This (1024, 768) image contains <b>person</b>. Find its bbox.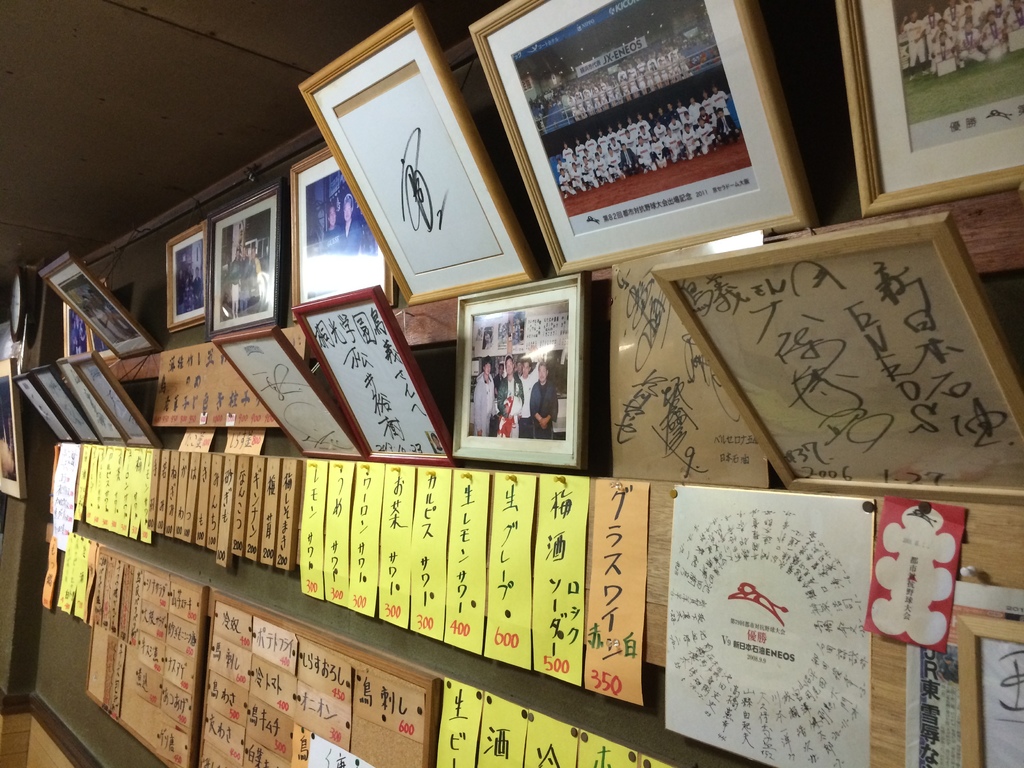
(495, 362, 506, 382).
